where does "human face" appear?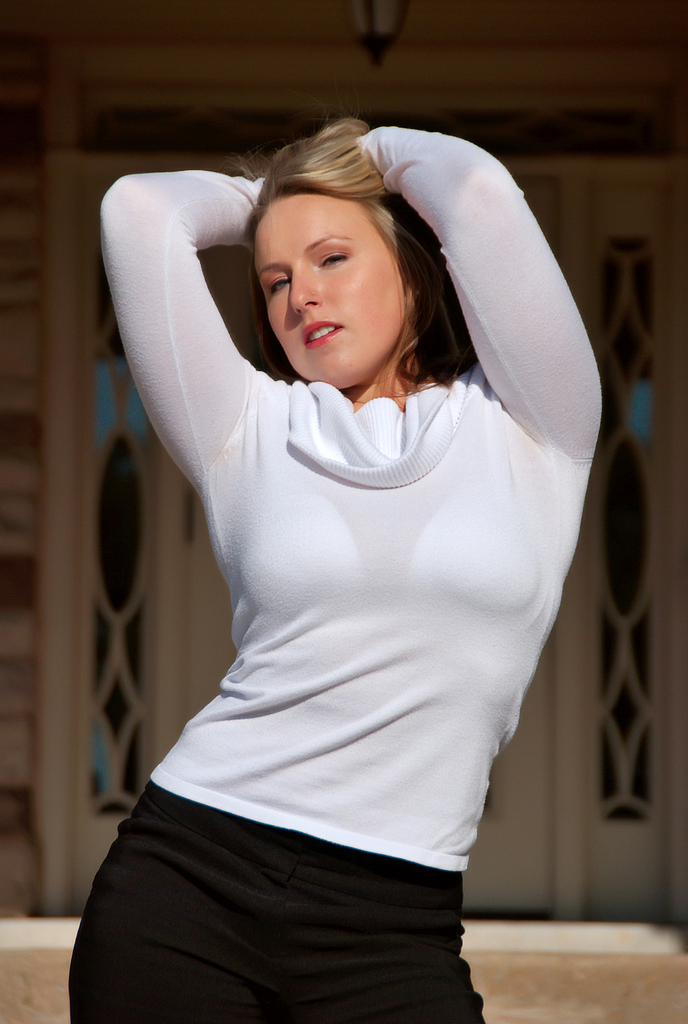
Appears at 251,190,401,384.
